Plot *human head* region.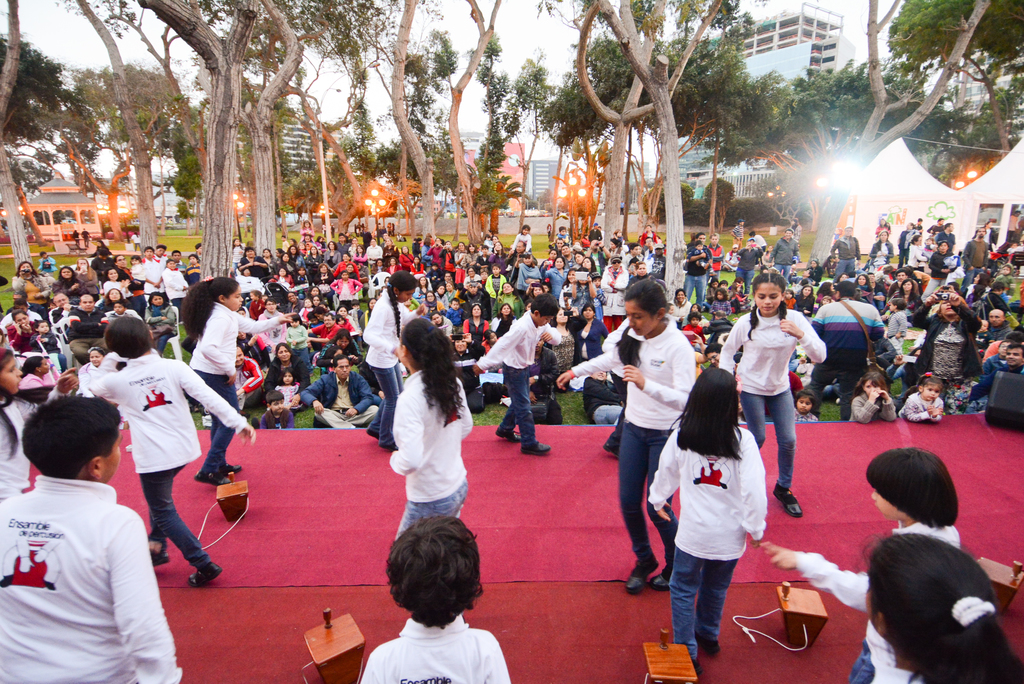
Plotted at crop(999, 261, 1013, 277).
